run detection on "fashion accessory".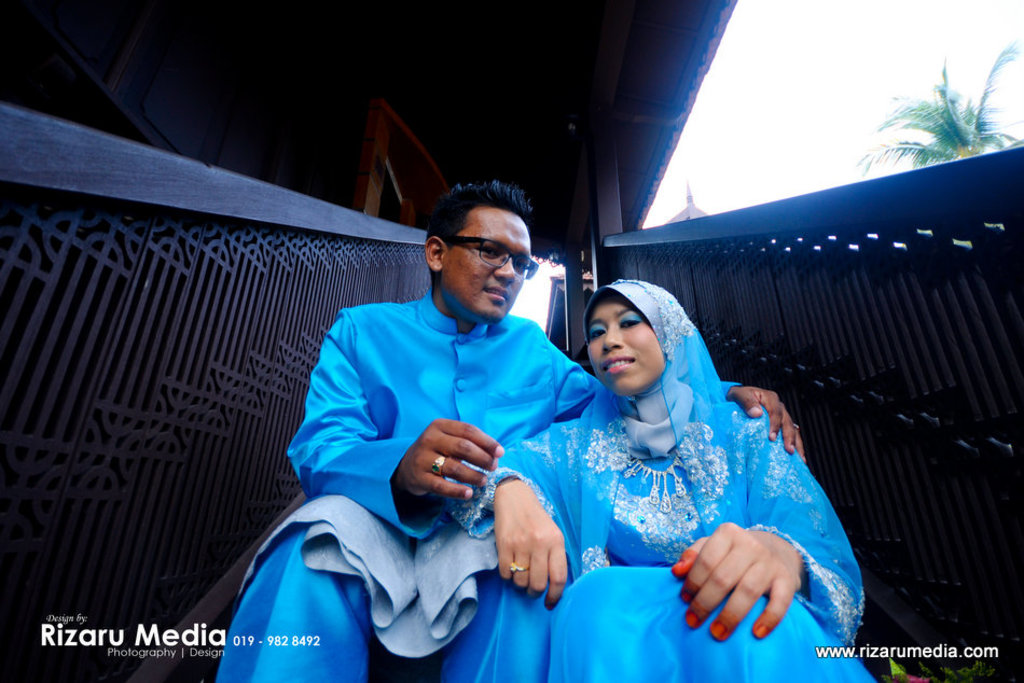
Result: (513,563,535,570).
